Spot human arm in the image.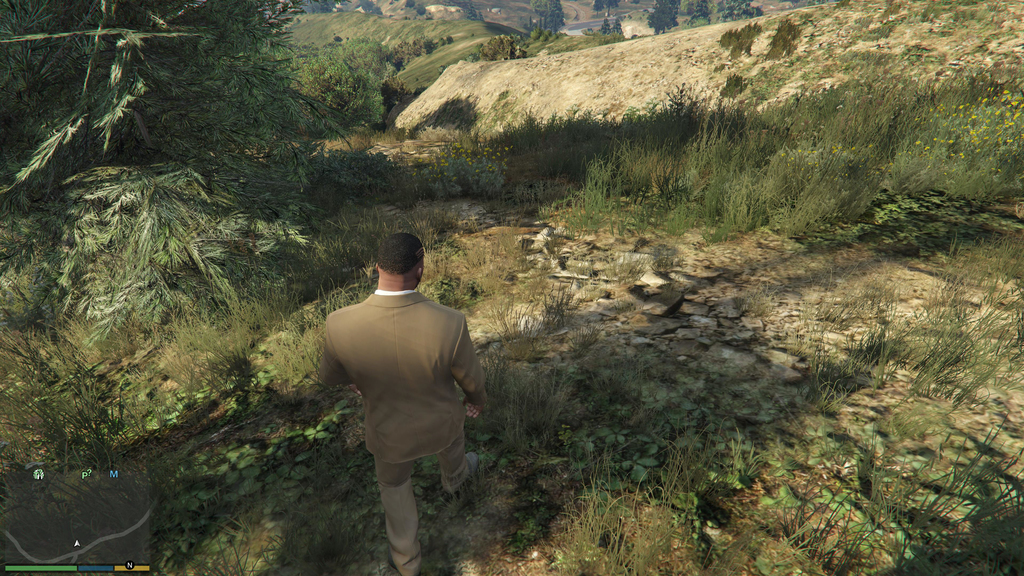
human arm found at BBox(318, 313, 358, 380).
